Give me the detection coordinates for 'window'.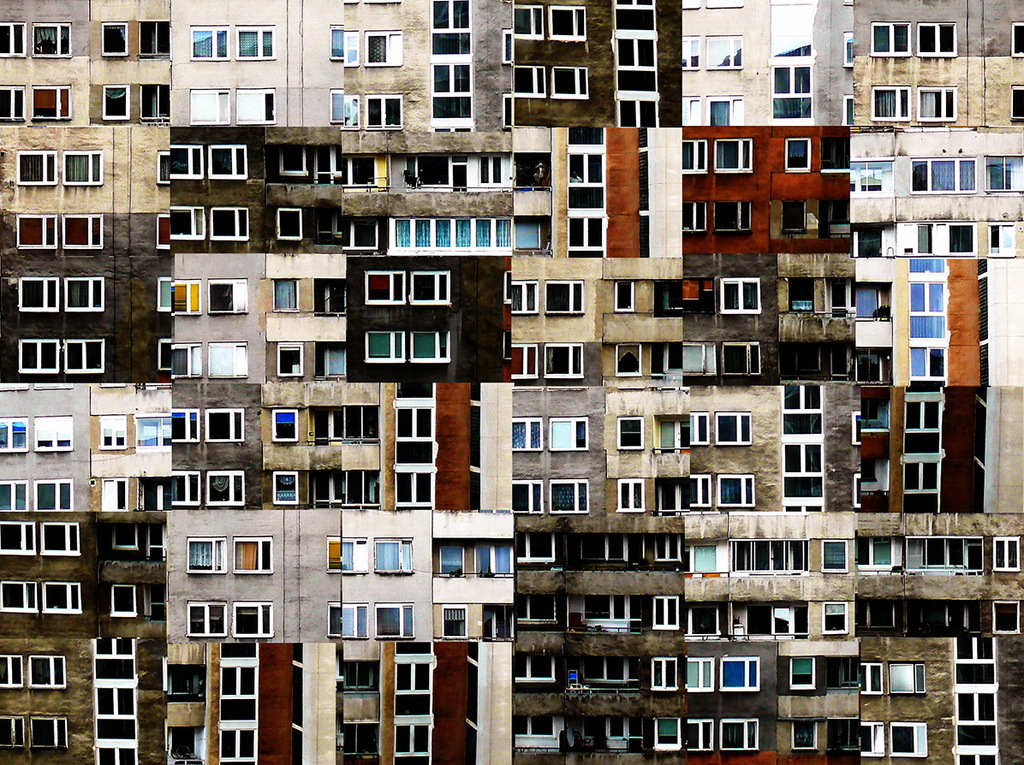
231, 21, 275, 62.
